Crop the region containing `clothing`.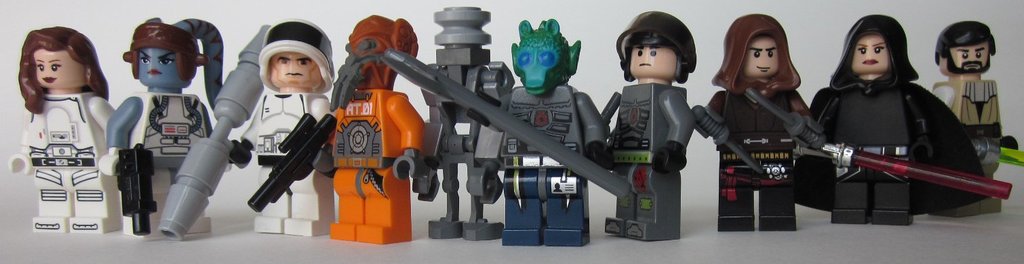
Crop region: bbox=(11, 86, 119, 236).
